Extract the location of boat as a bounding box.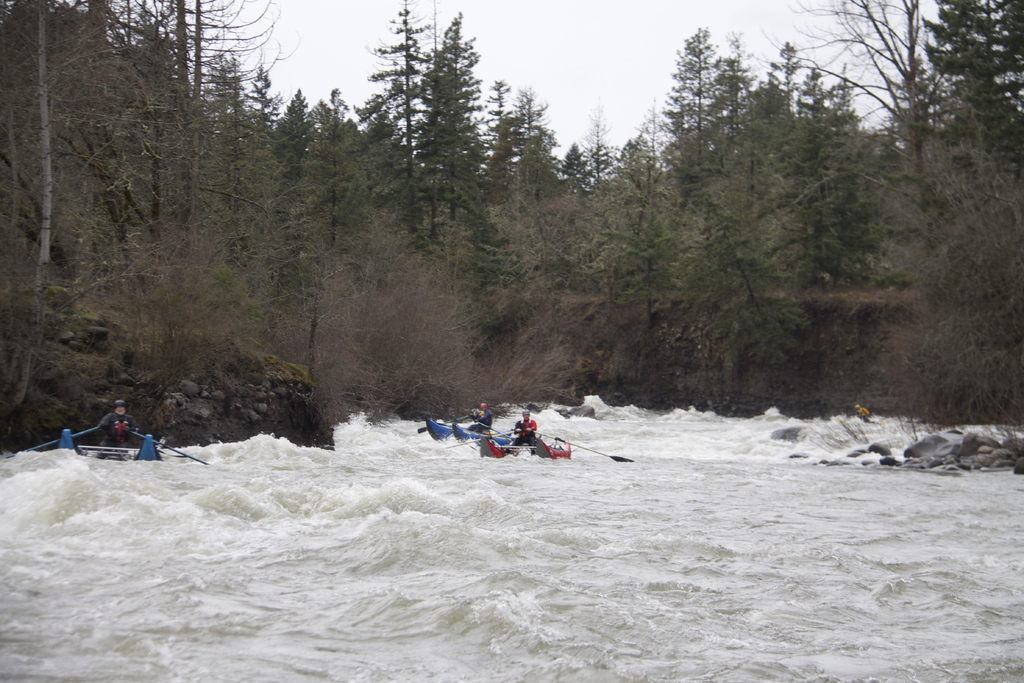
locate(51, 409, 168, 465).
